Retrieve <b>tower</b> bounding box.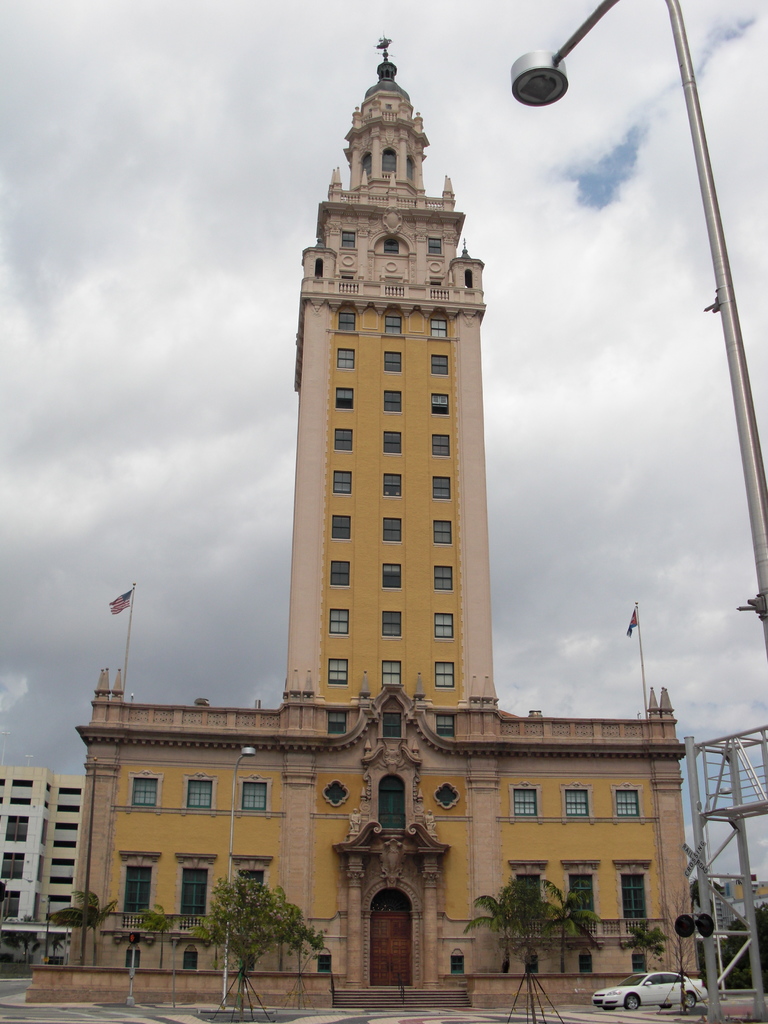
Bounding box: locate(0, 762, 83, 927).
